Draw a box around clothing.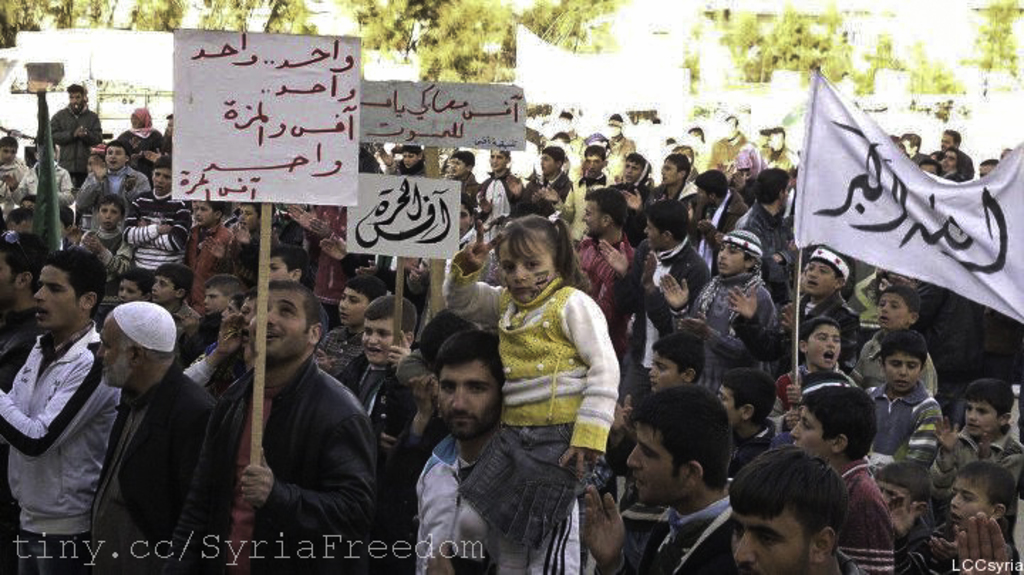
locate(779, 289, 858, 366).
